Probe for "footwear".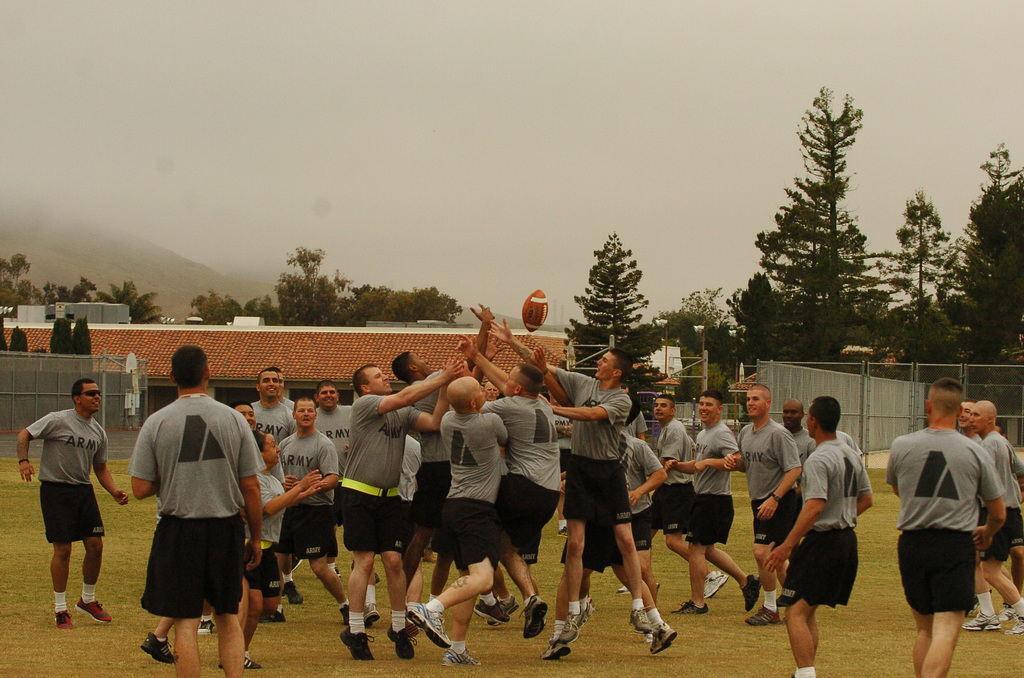
Probe result: detection(540, 633, 568, 658).
